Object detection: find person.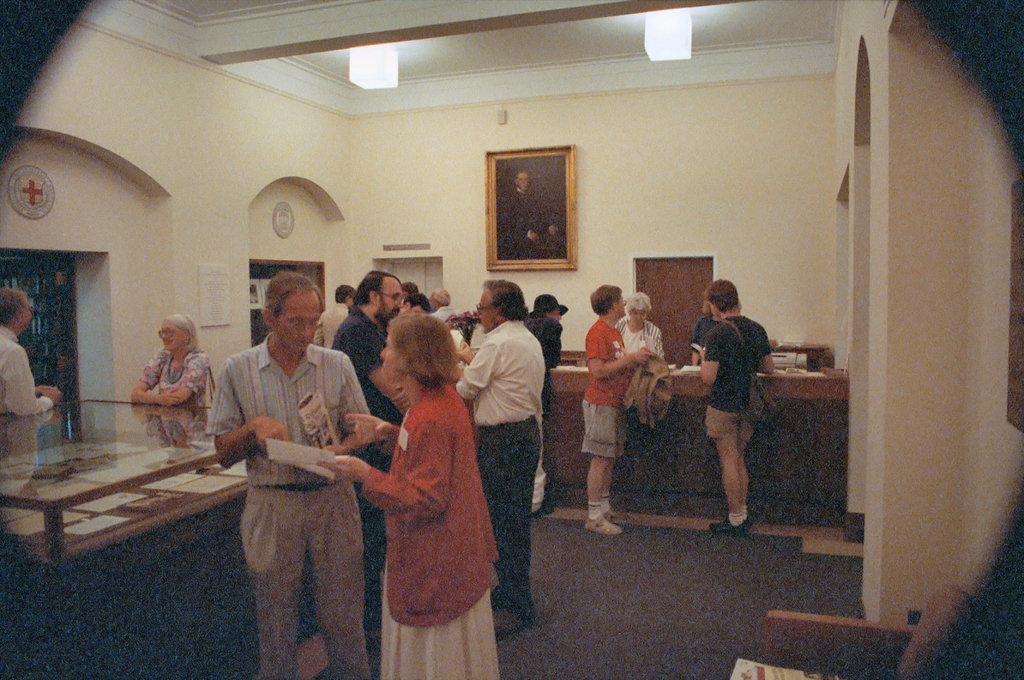
locate(308, 286, 355, 348).
